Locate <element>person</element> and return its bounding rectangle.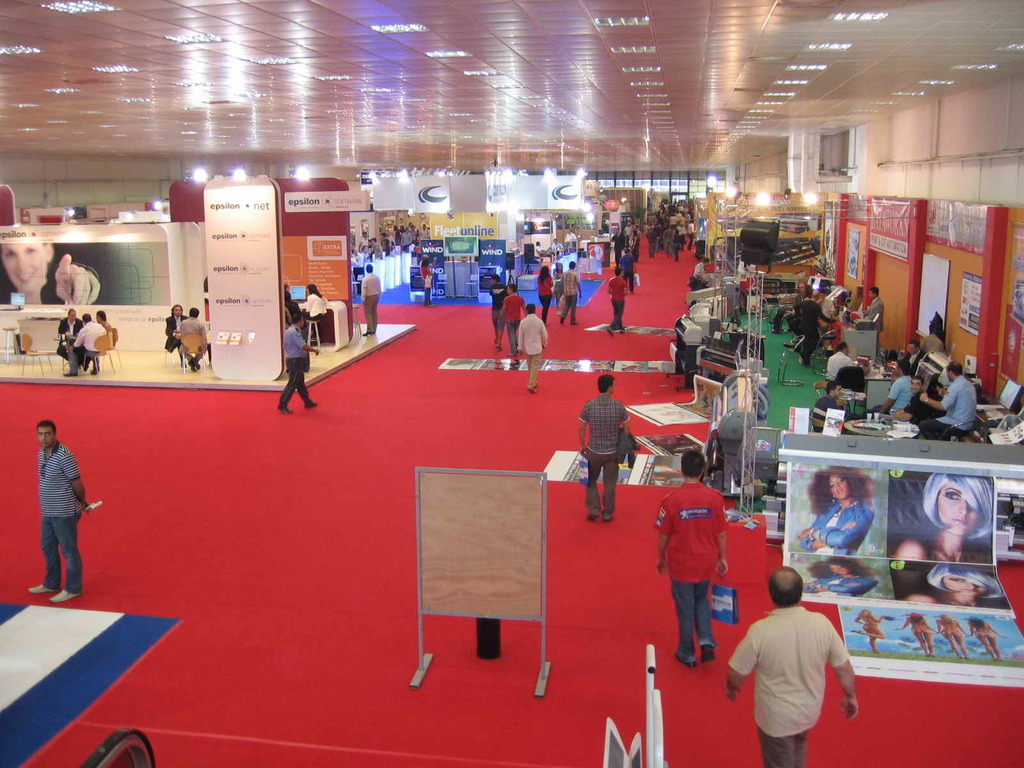
<region>899, 339, 933, 379</region>.
